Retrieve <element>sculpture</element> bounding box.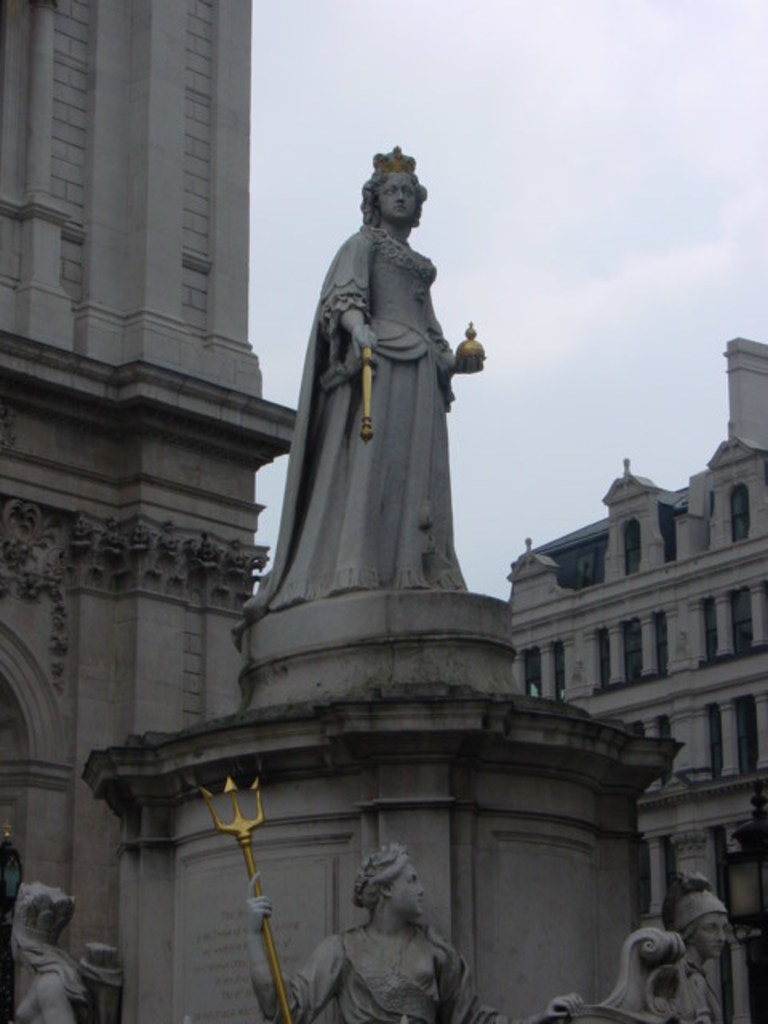
Bounding box: BBox(0, 834, 157, 1022).
